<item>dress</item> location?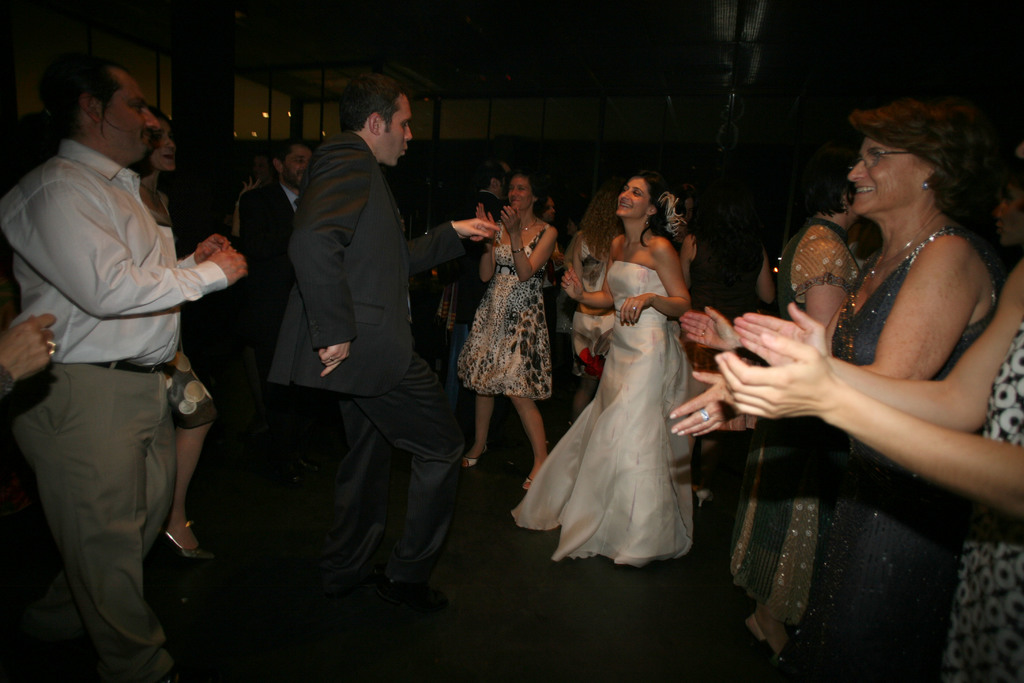
938:317:1023:682
